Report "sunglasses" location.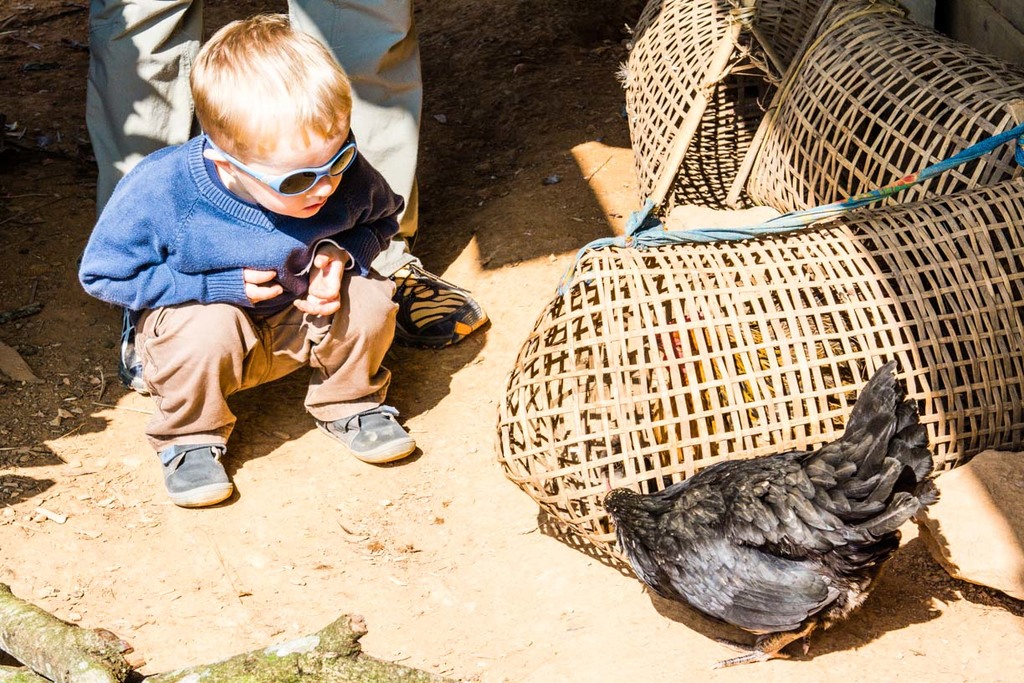
Report: BBox(204, 130, 359, 195).
